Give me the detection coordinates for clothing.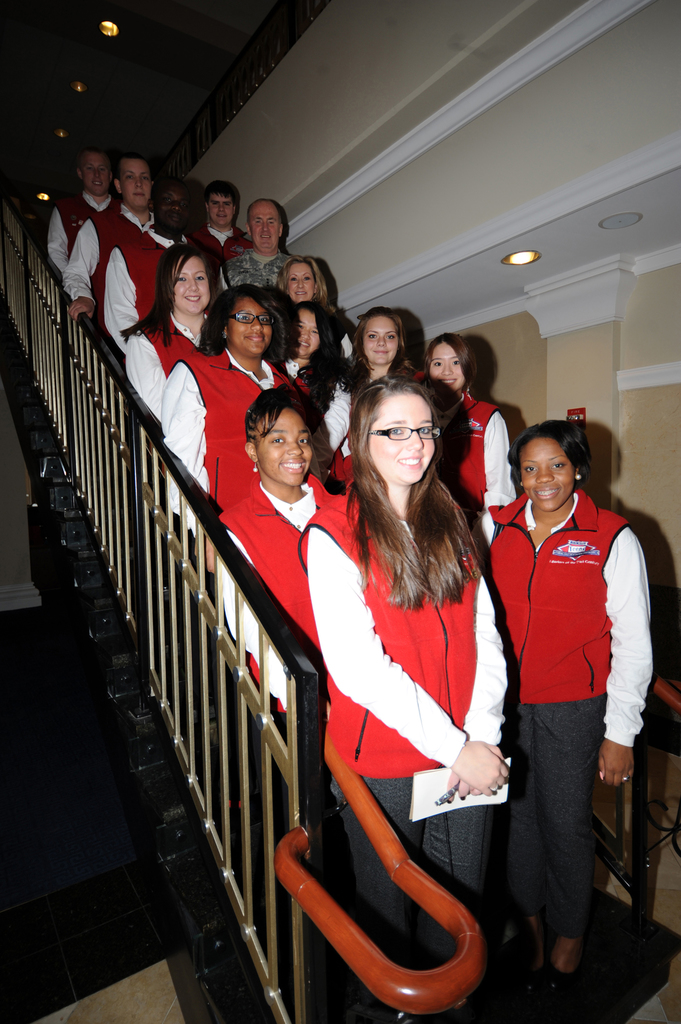
[305, 493, 511, 762].
